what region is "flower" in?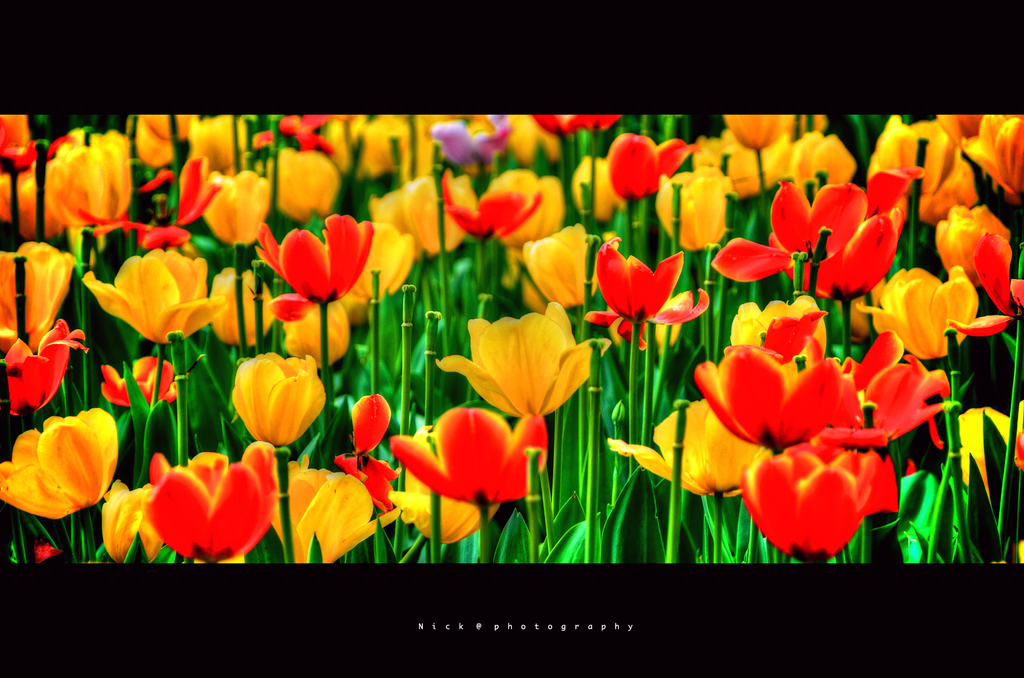
(left=948, top=407, right=1022, bottom=488).
